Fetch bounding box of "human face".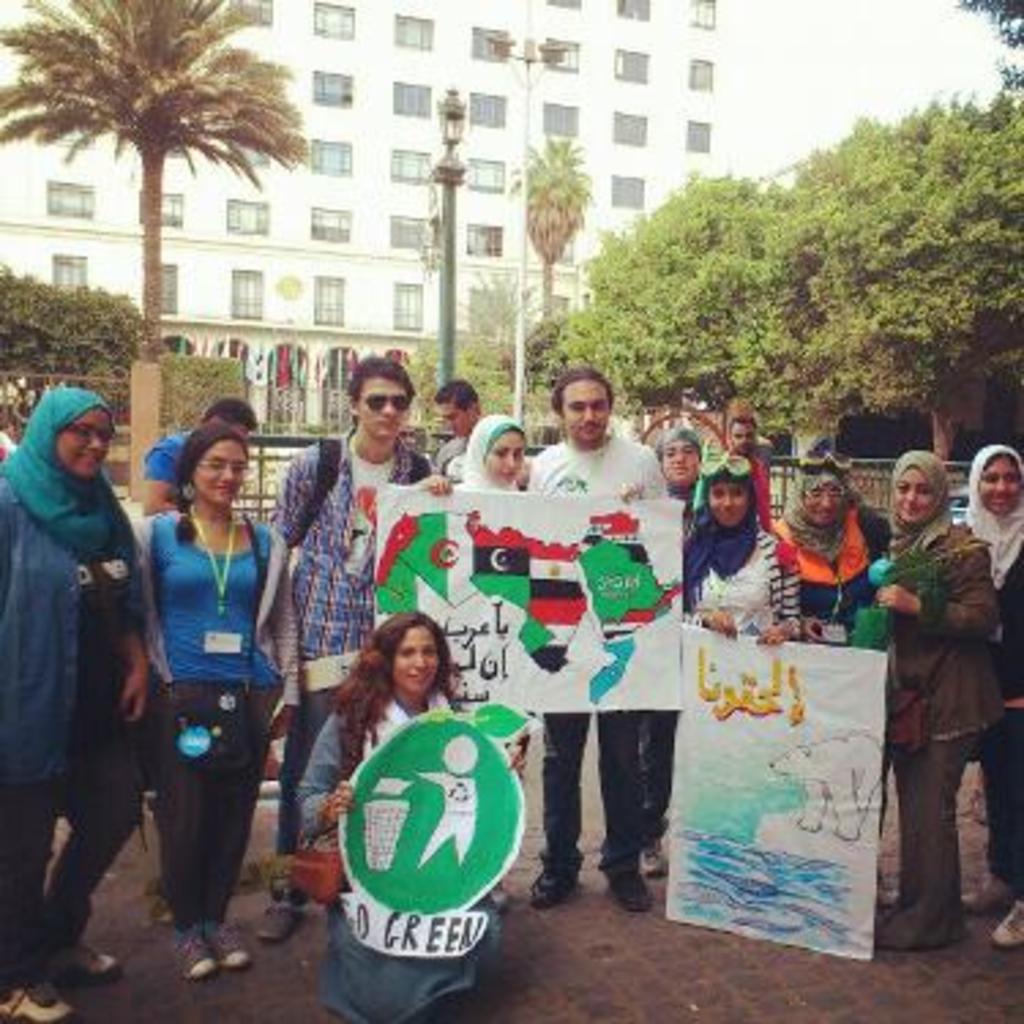
Bbox: [440, 401, 470, 434].
